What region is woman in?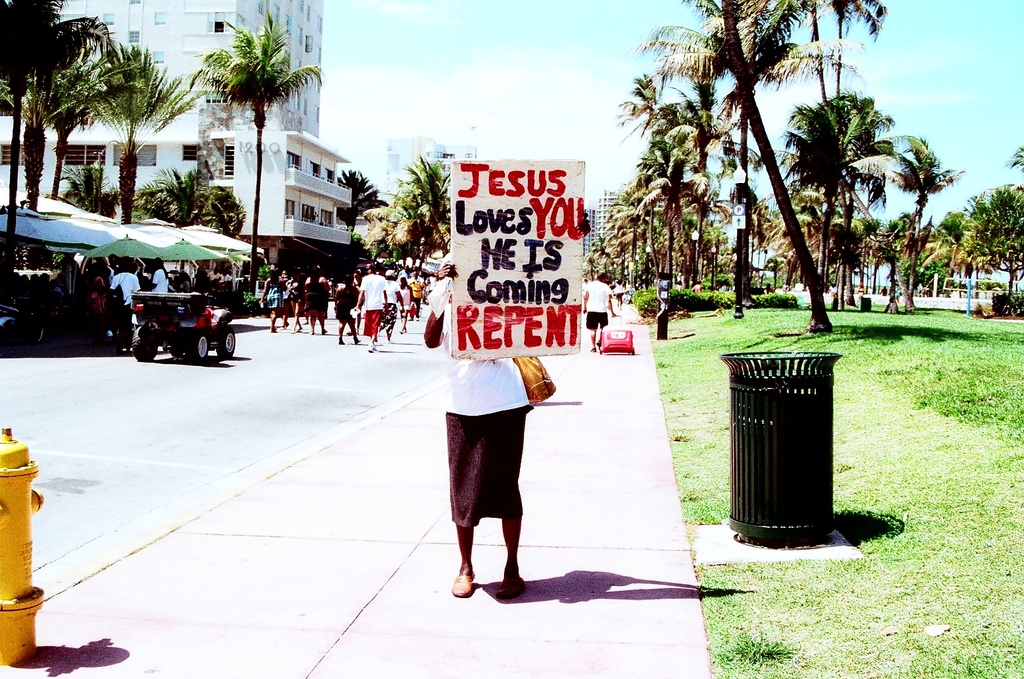
pyautogui.locateOnScreen(287, 267, 314, 331).
